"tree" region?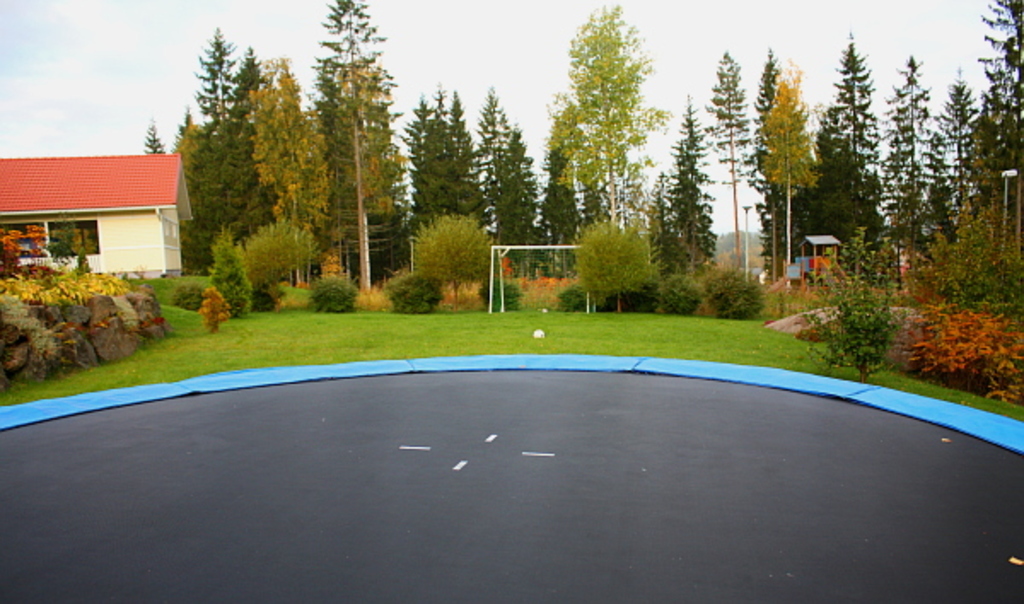
<region>544, 0, 683, 300</region>
